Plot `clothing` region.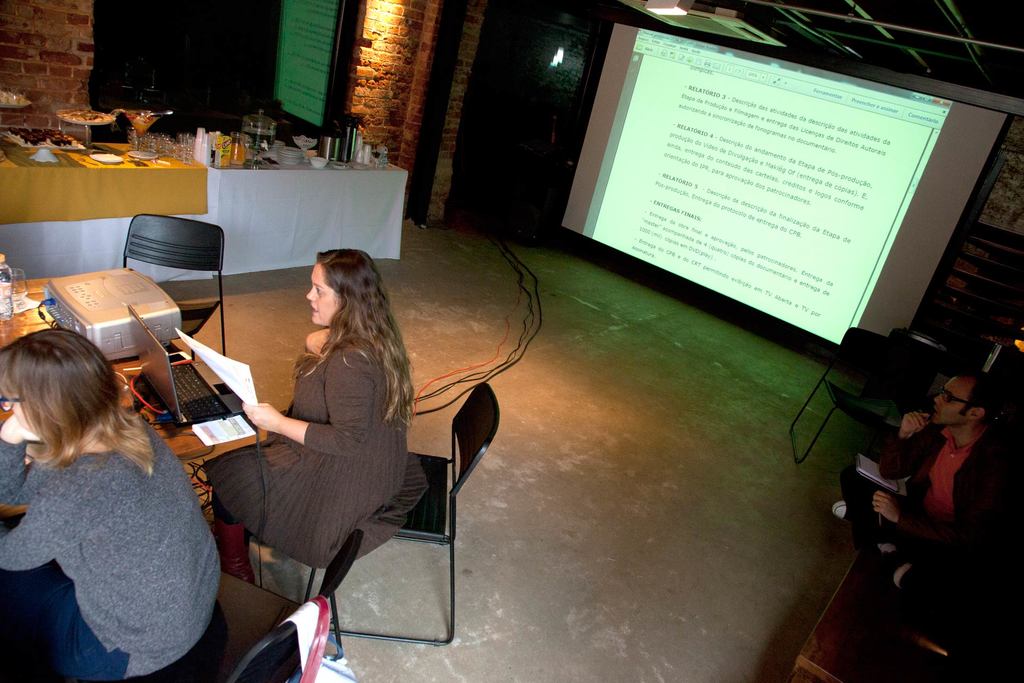
Plotted at select_region(196, 334, 431, 571).
